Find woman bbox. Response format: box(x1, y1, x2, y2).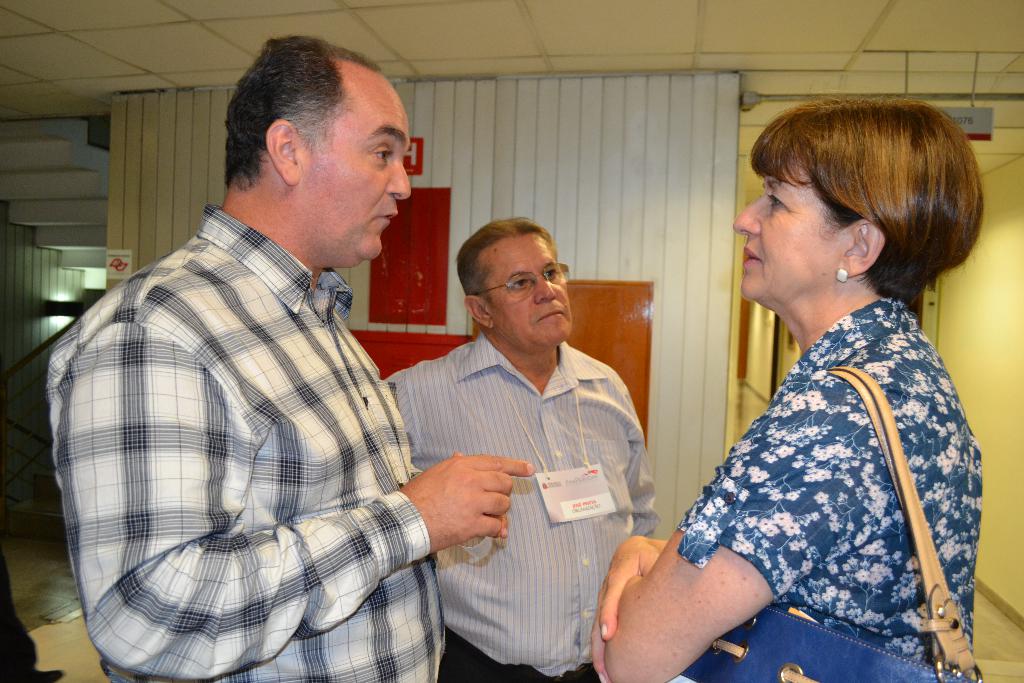
box(605, 85, 979, 682).
